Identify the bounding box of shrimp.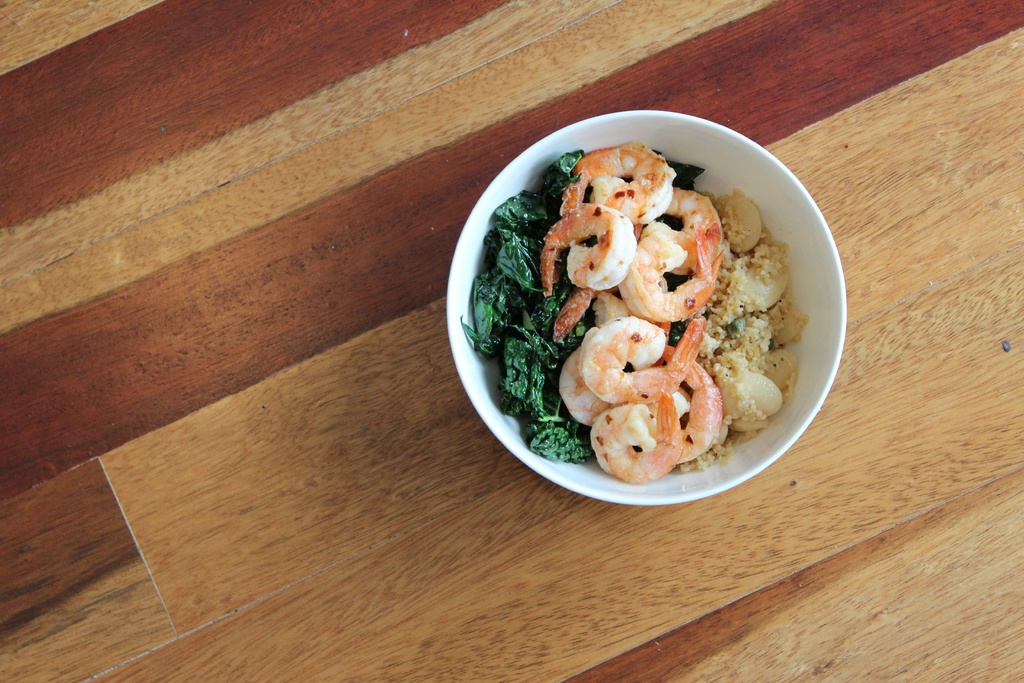
bbox(561, 347, 616, 422).
